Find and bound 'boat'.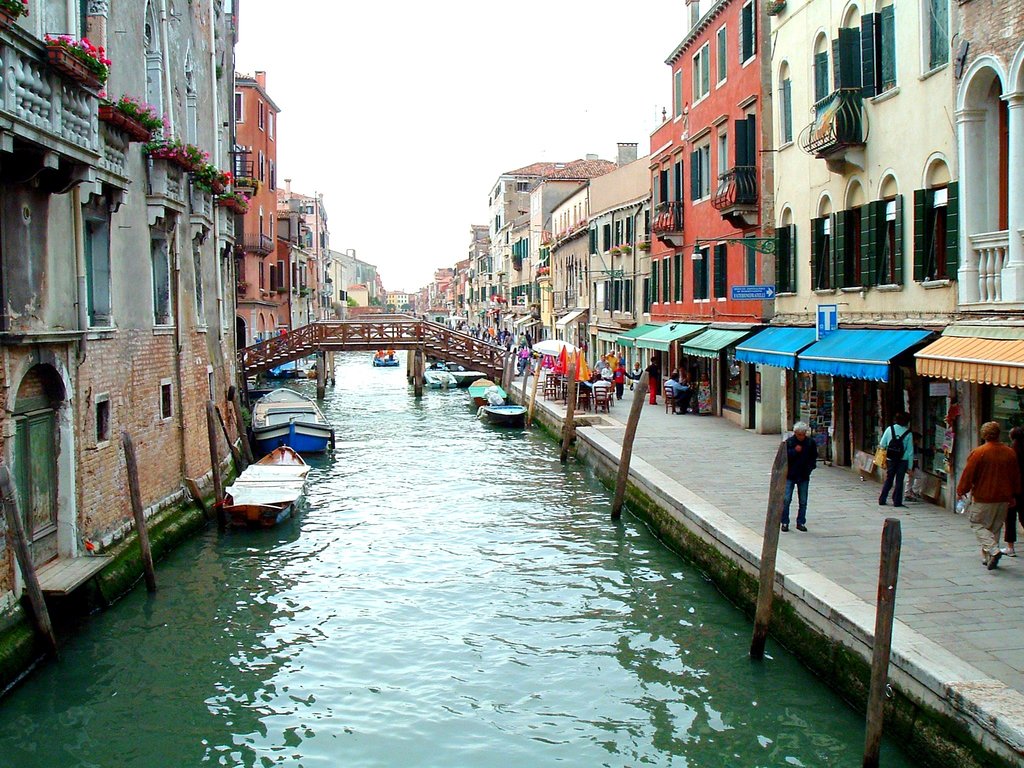
Bound: <bbox>372, 353, 397, 366</bbox>.
